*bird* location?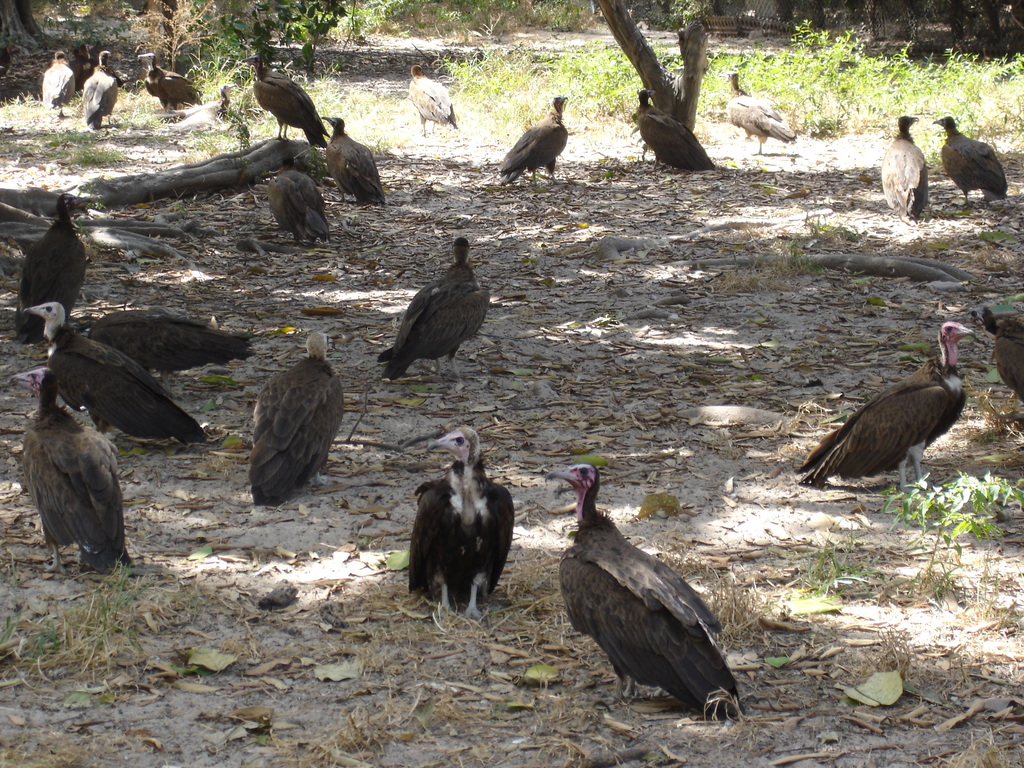
rect(382, 234, 491, 385)
